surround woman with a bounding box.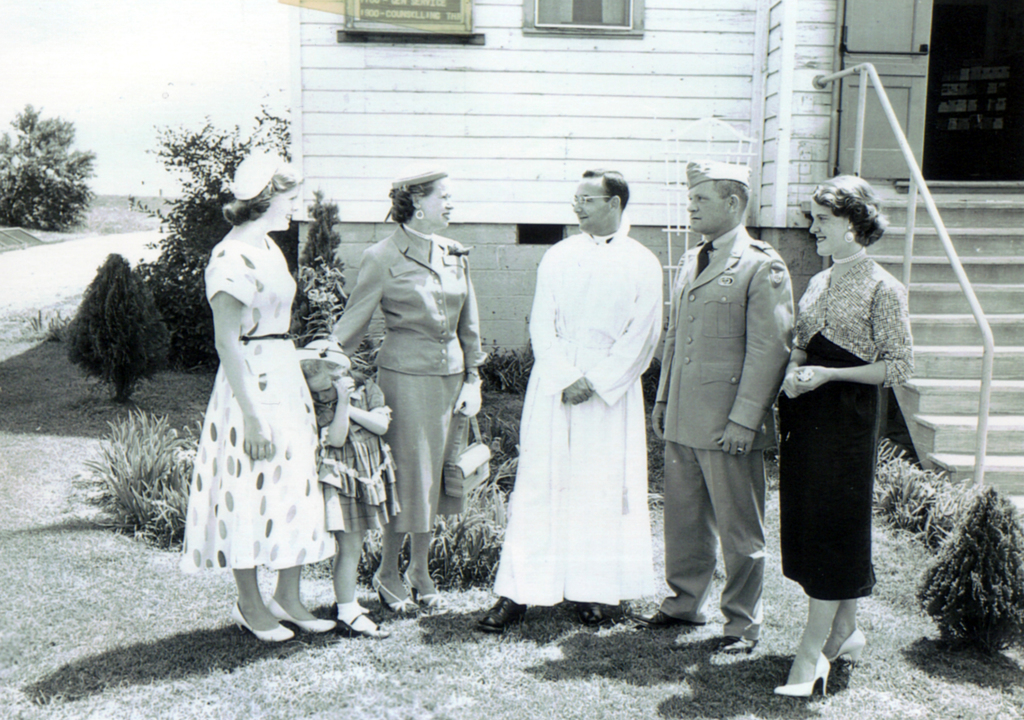
<box>175,150,337,642</box>.
